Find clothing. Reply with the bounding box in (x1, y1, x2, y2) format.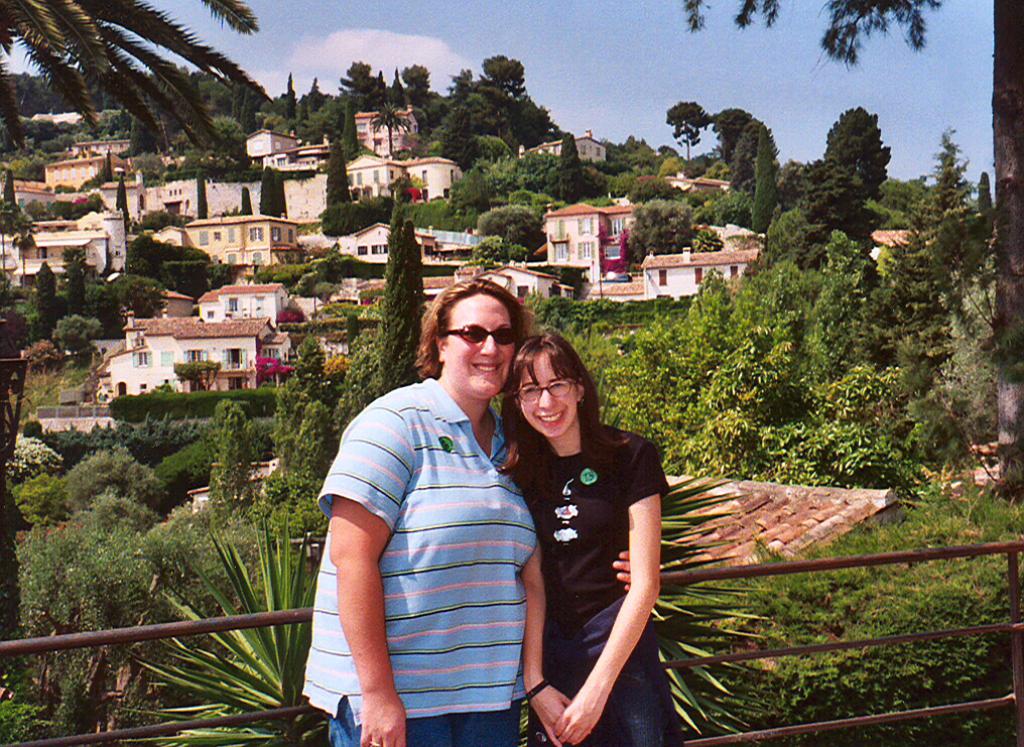
(494, 426, 683, 744).
